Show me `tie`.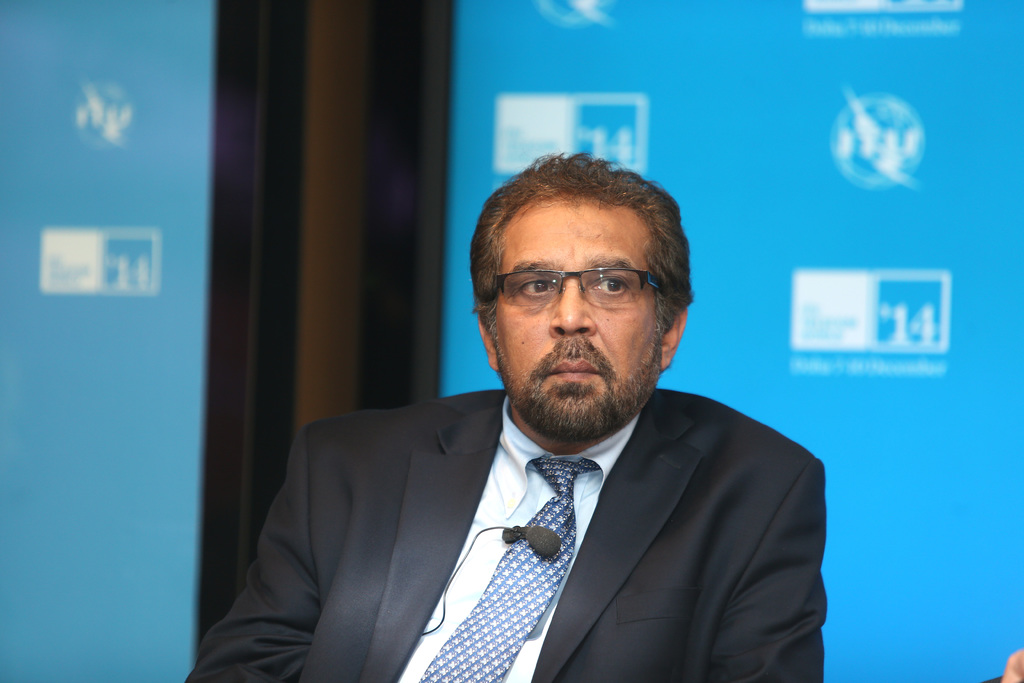
`tie` is here: pyautogui.locateOnScreen(419, 461, 597, 682).
